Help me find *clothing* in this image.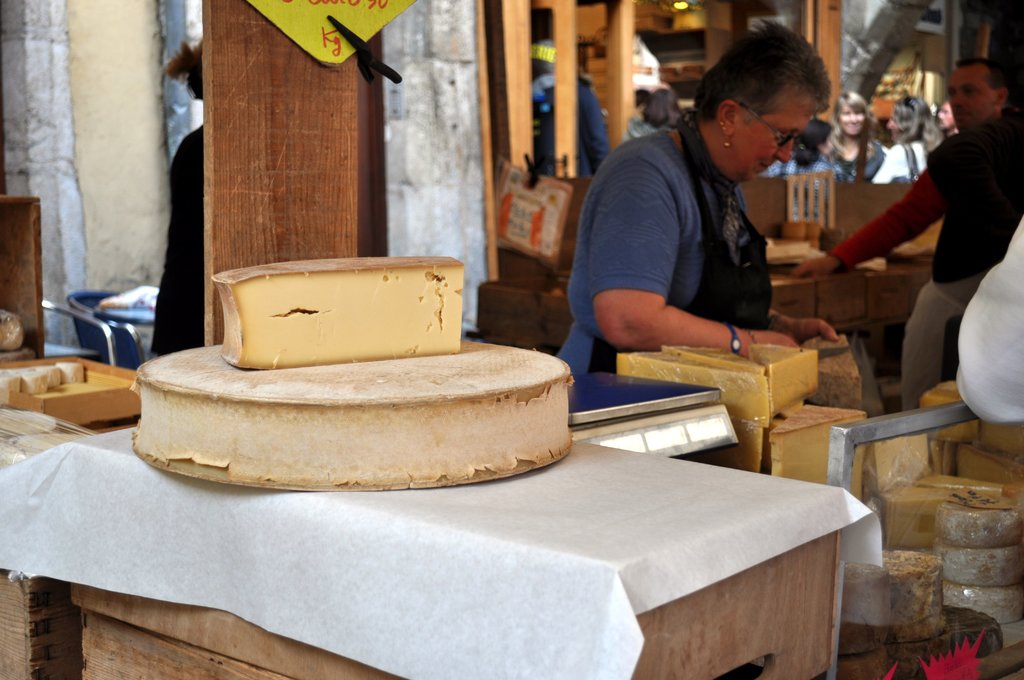
Found it: 149/124/207/358.
